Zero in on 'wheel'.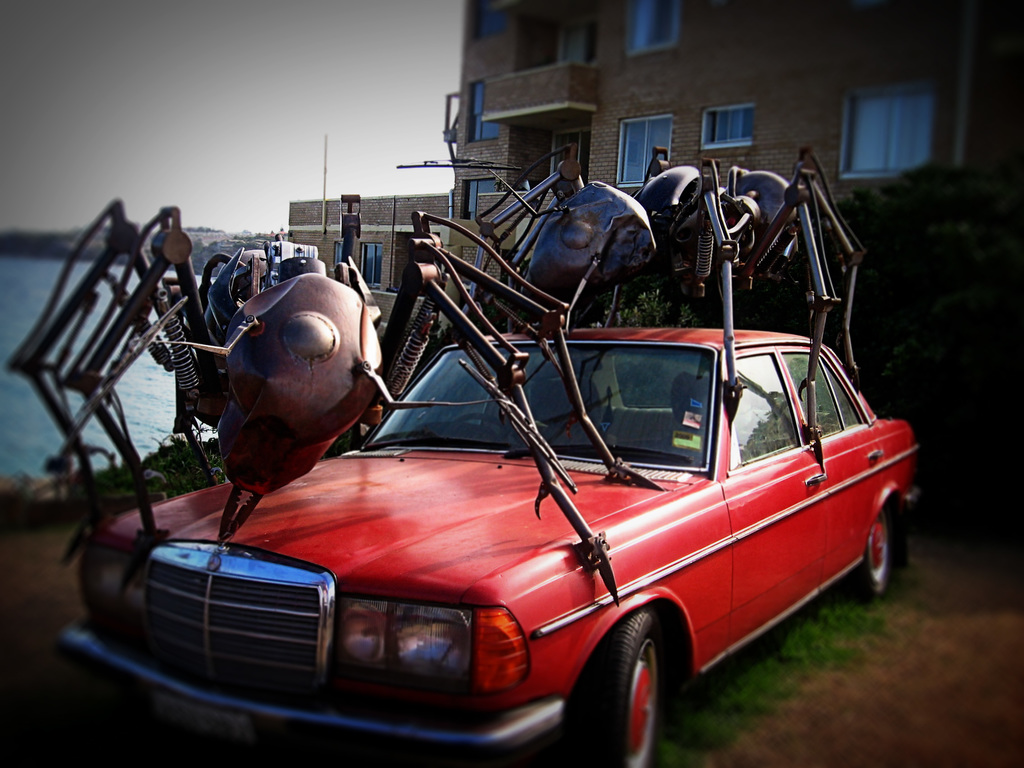
Zeroed in: pyautogui.locateOnScreen(850, 506, 899, 596).
